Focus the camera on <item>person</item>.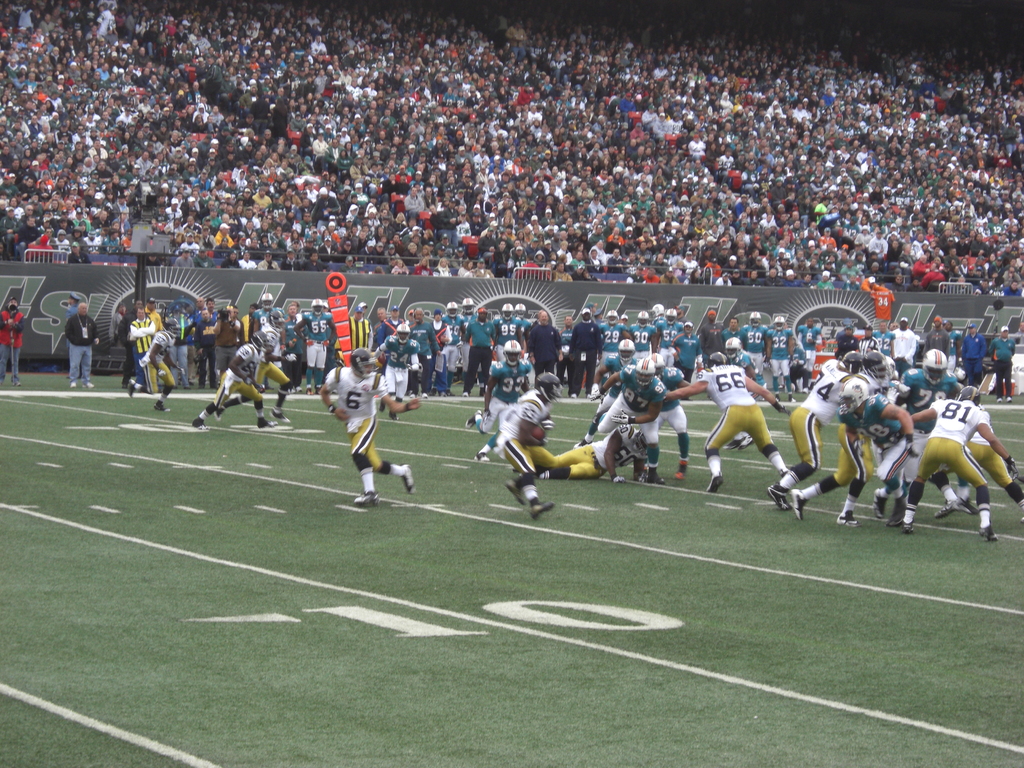
Focus region: <box>65,298,106,395</box>.
